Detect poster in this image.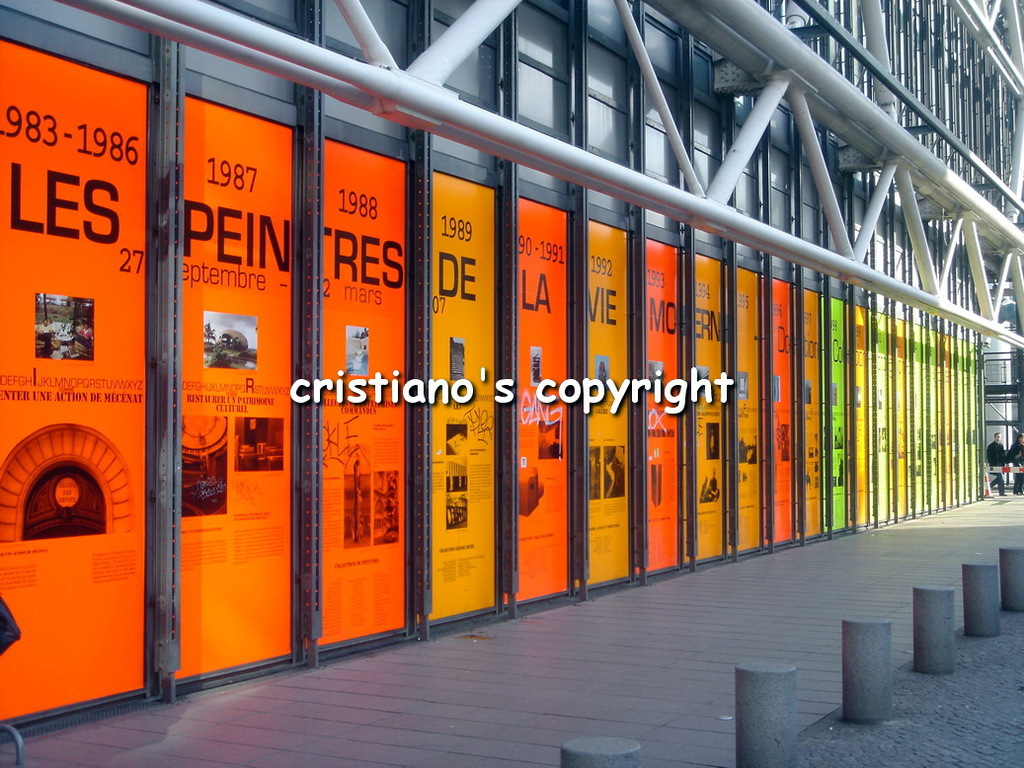
Detection: [631,238,681,568].
